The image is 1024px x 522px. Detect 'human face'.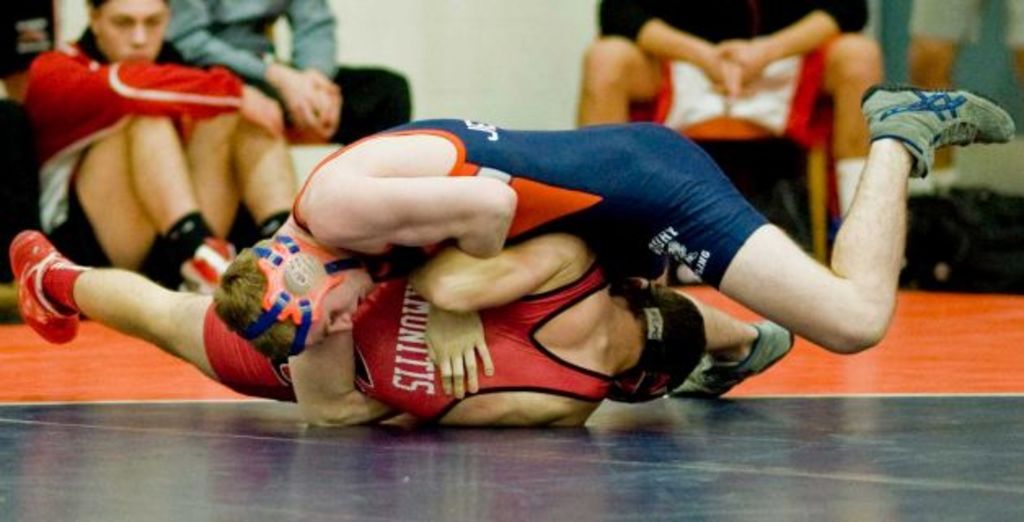
Detection: x1=289, y1=284, x2=375, y2=347.
